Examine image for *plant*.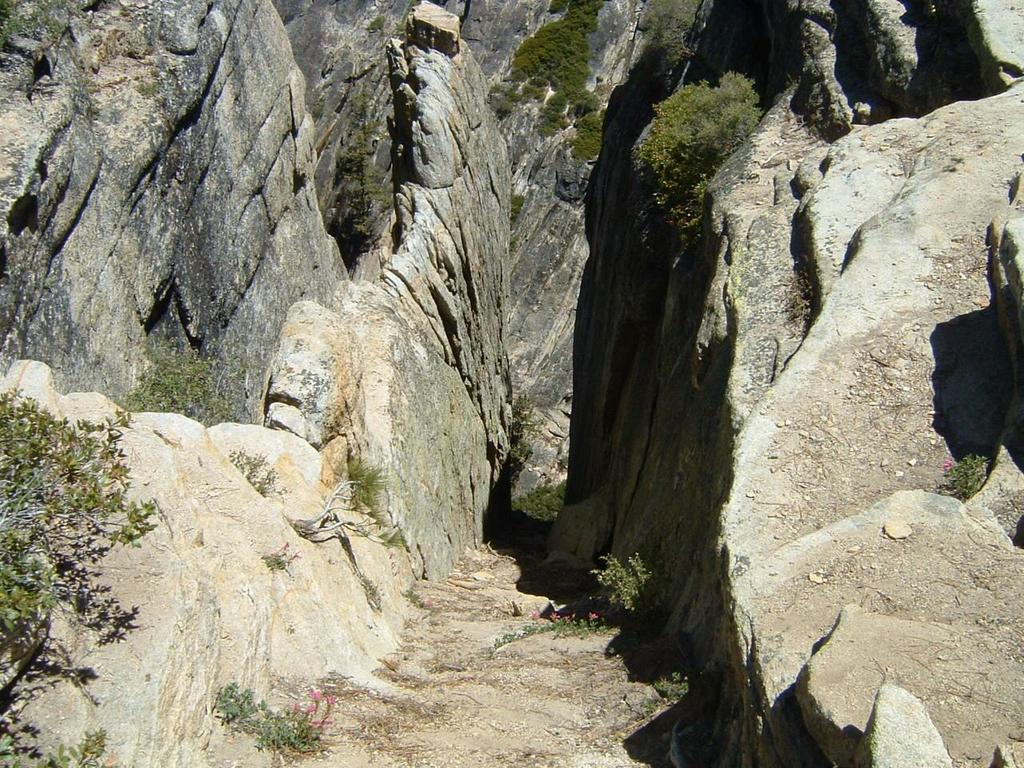
Examination result: left=369, top=12, right=382, bottom=31.
